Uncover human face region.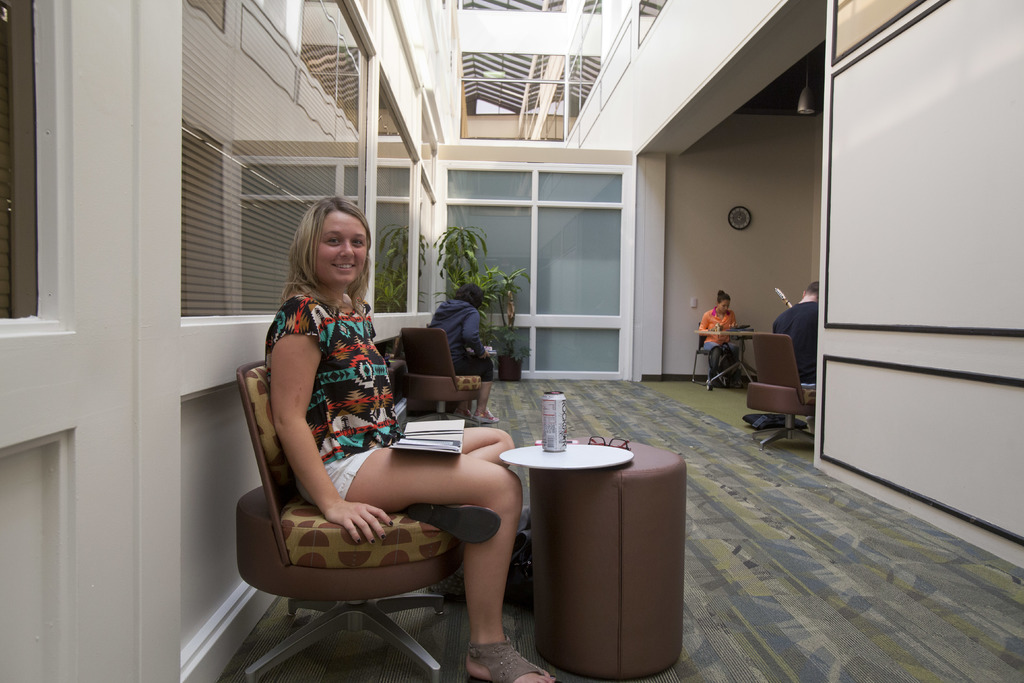
Uncovered: select_region(716, 299, 732, 315).
